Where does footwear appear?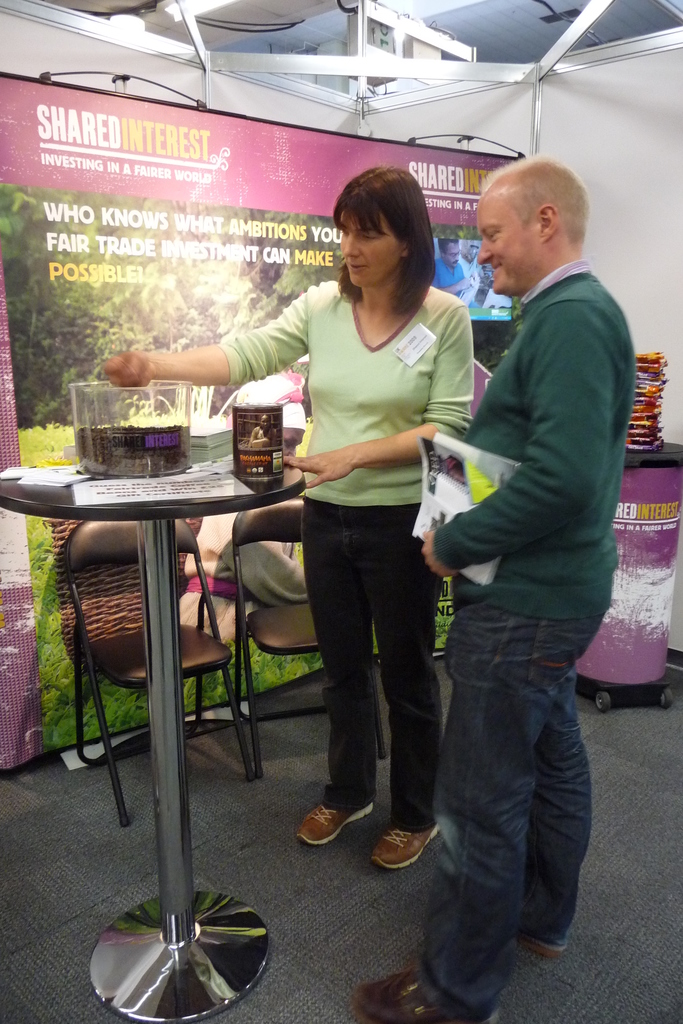
Appears at (370,818,452,869).
